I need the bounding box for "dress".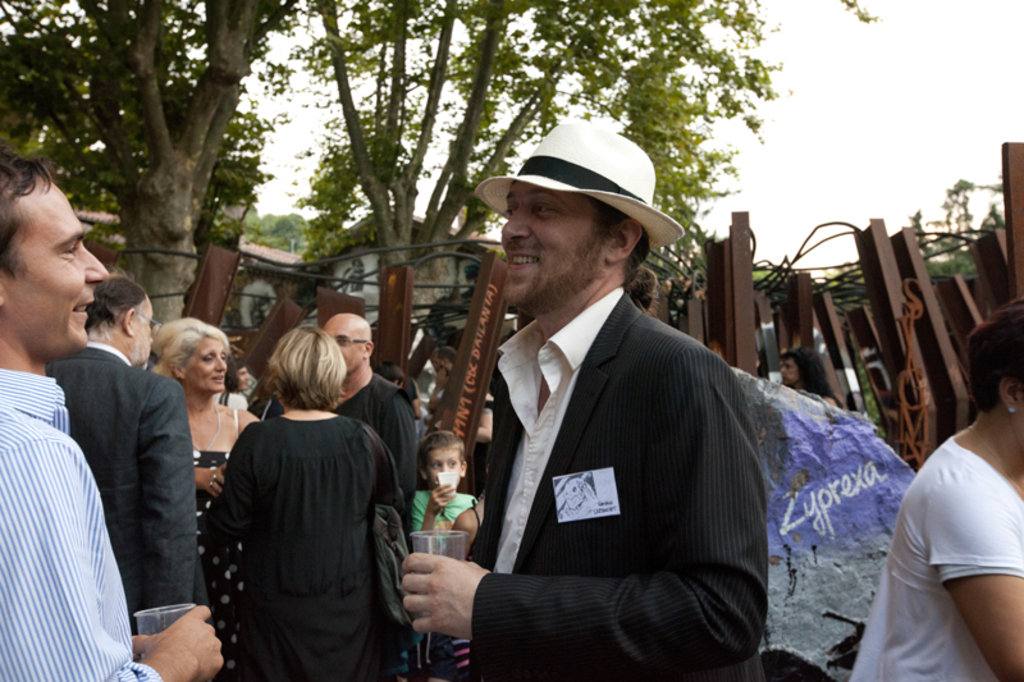
Here it is: box(195, 450, 247, 677).
